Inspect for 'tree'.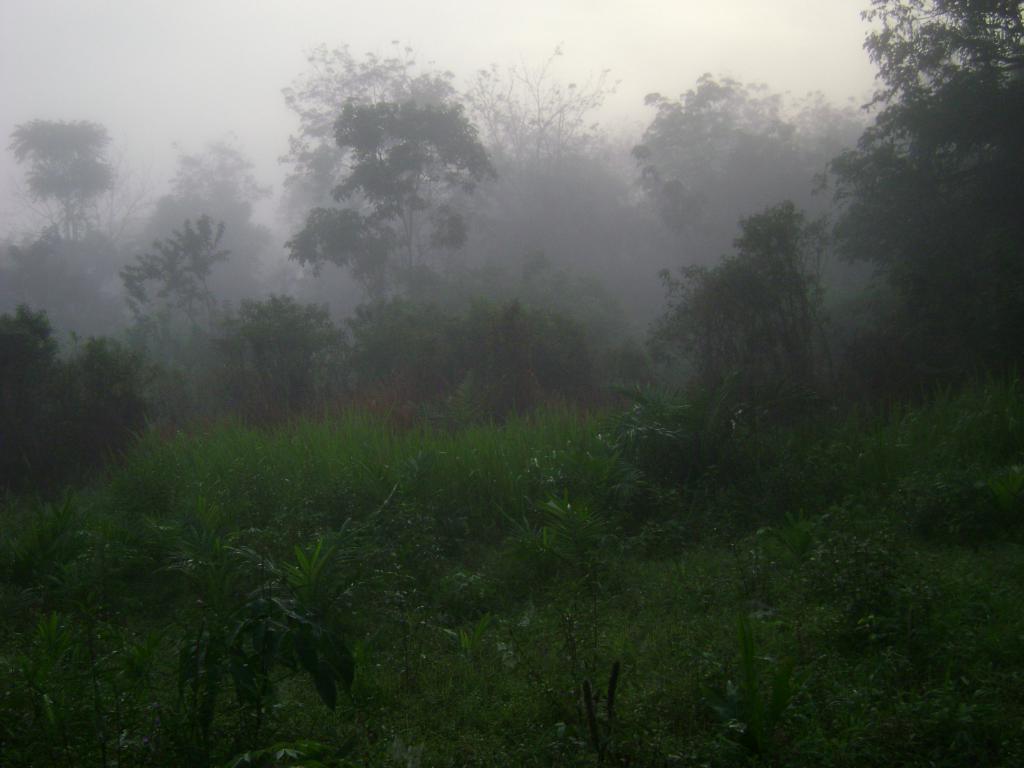
Inspection: box=[1, 304, 158, 500].
